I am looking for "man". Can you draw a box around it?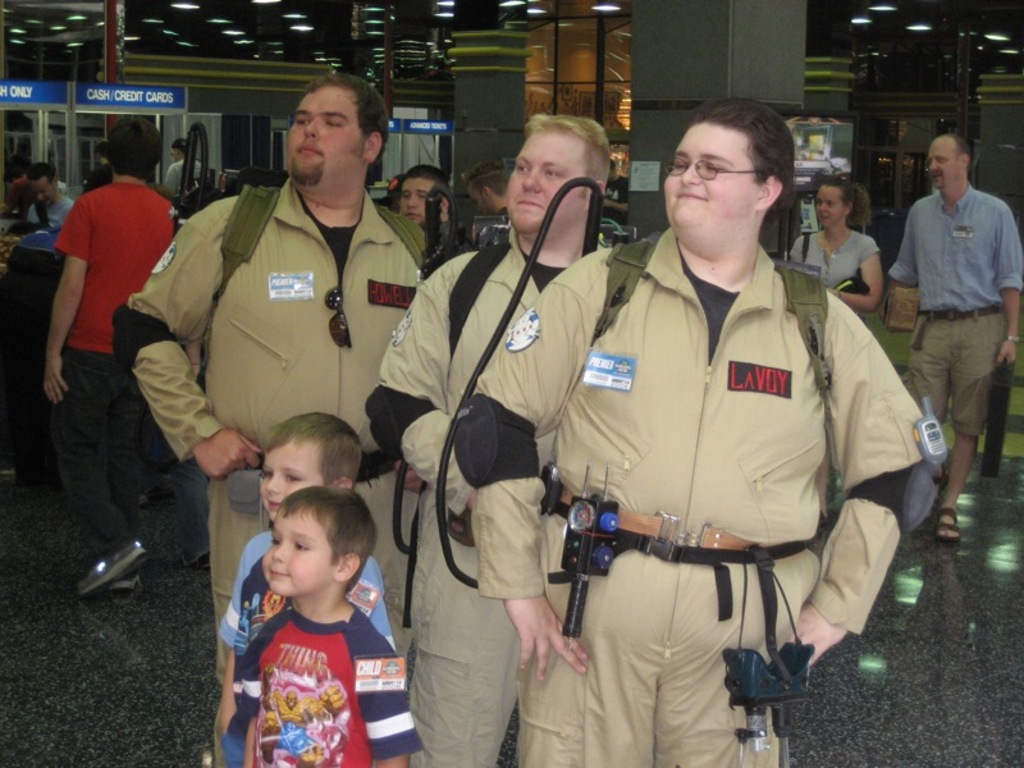
Sure, the bounding box is <box>393,164,453,253</box>.
